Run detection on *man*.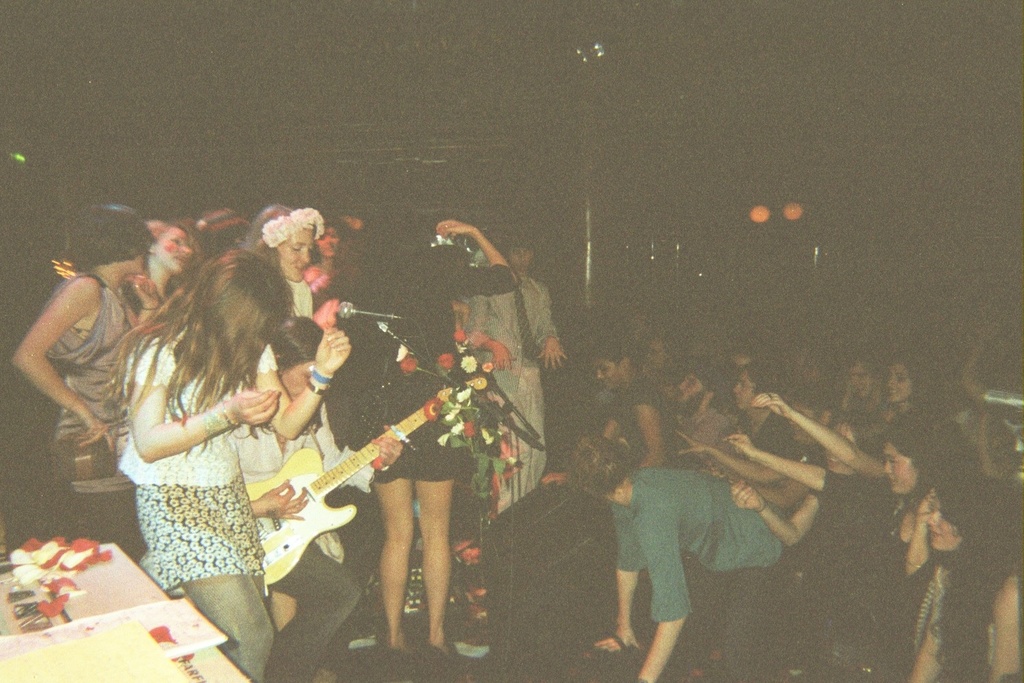
Result: (467, 243, 565, 506).
